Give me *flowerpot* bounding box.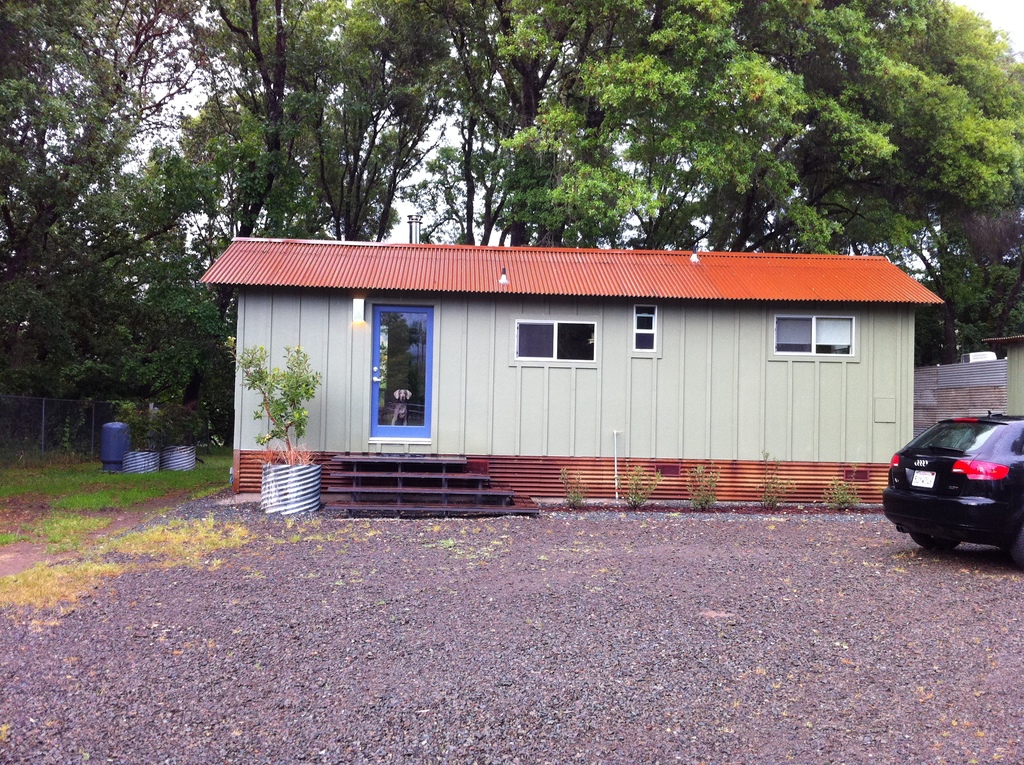
[122,453,157,476].
